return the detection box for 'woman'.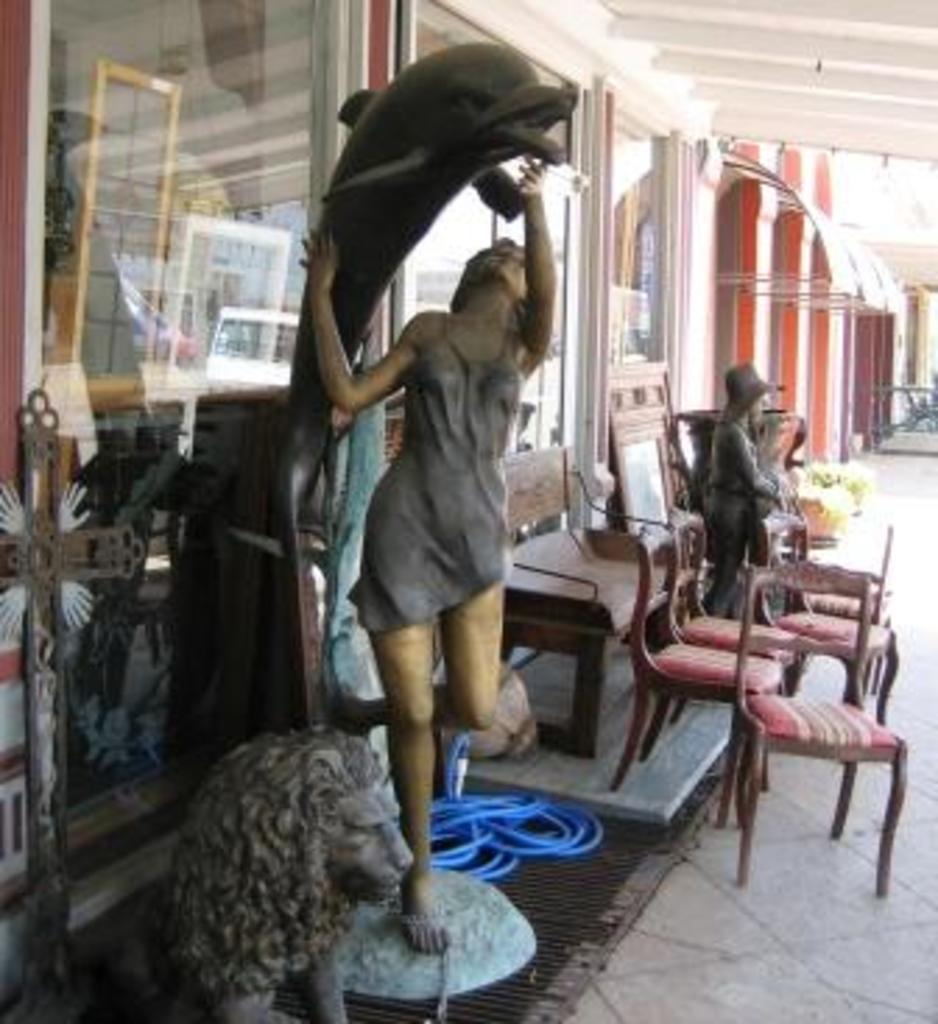
bbox(285, 151, 570, 954).
